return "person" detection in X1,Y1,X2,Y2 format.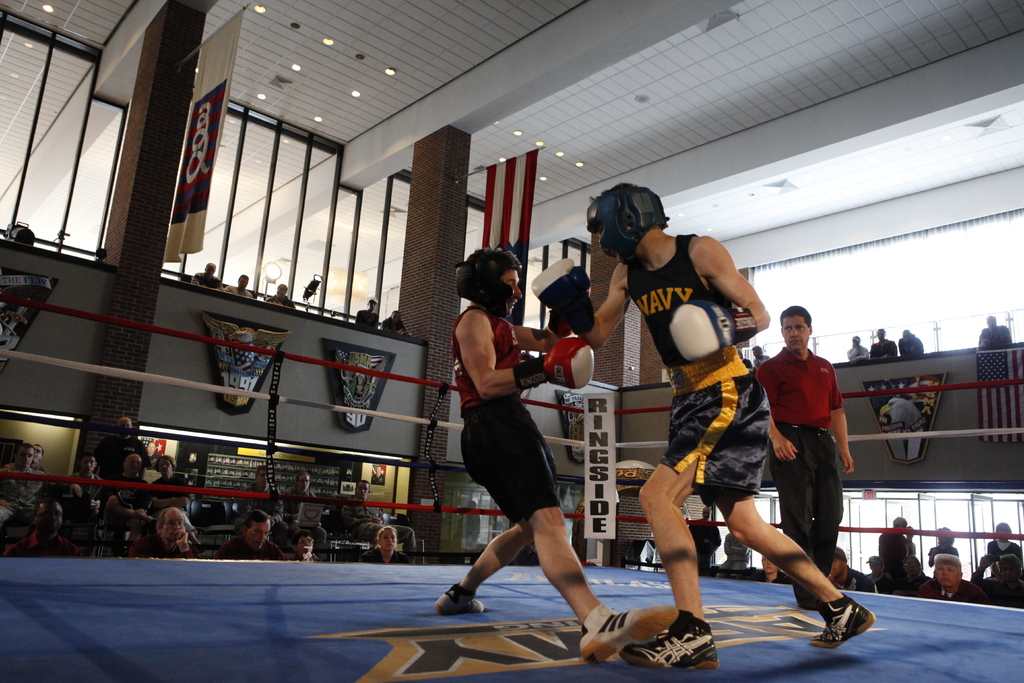
897,327,927,359.
